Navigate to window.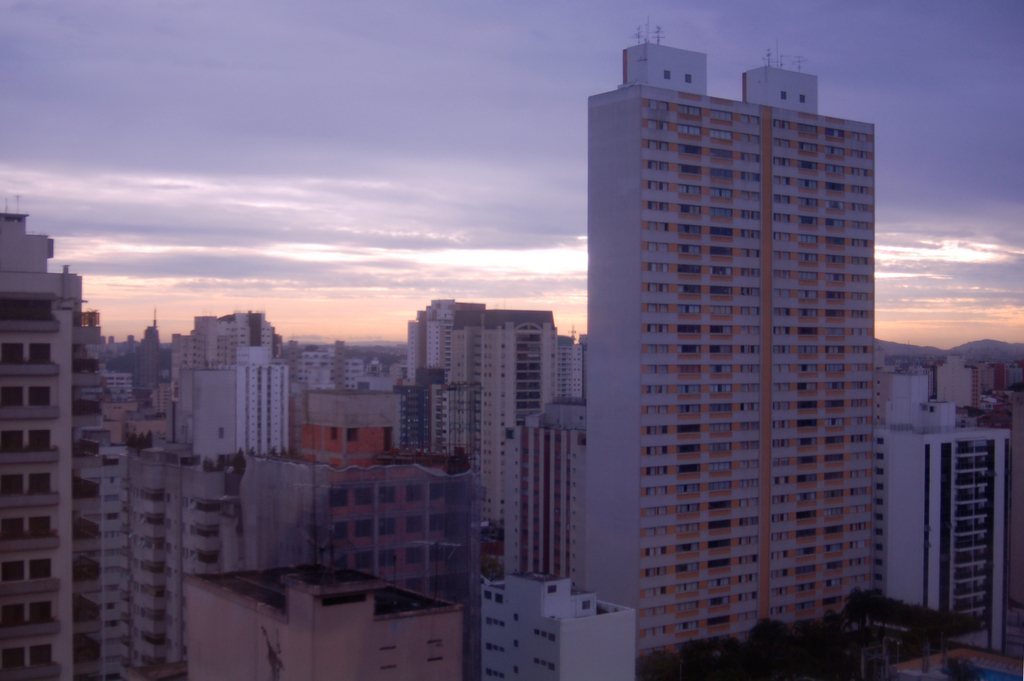
Navigation target: crop(710, 345, 731, 354).
